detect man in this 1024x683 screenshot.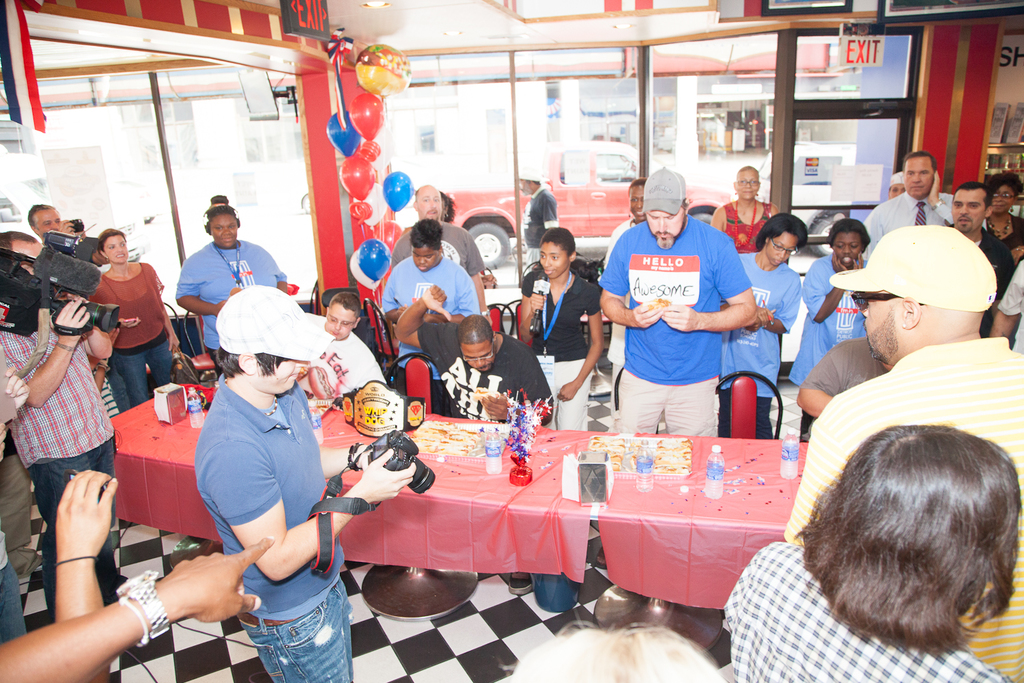
Detection: bbox=[778, 223, 1023, 682].
